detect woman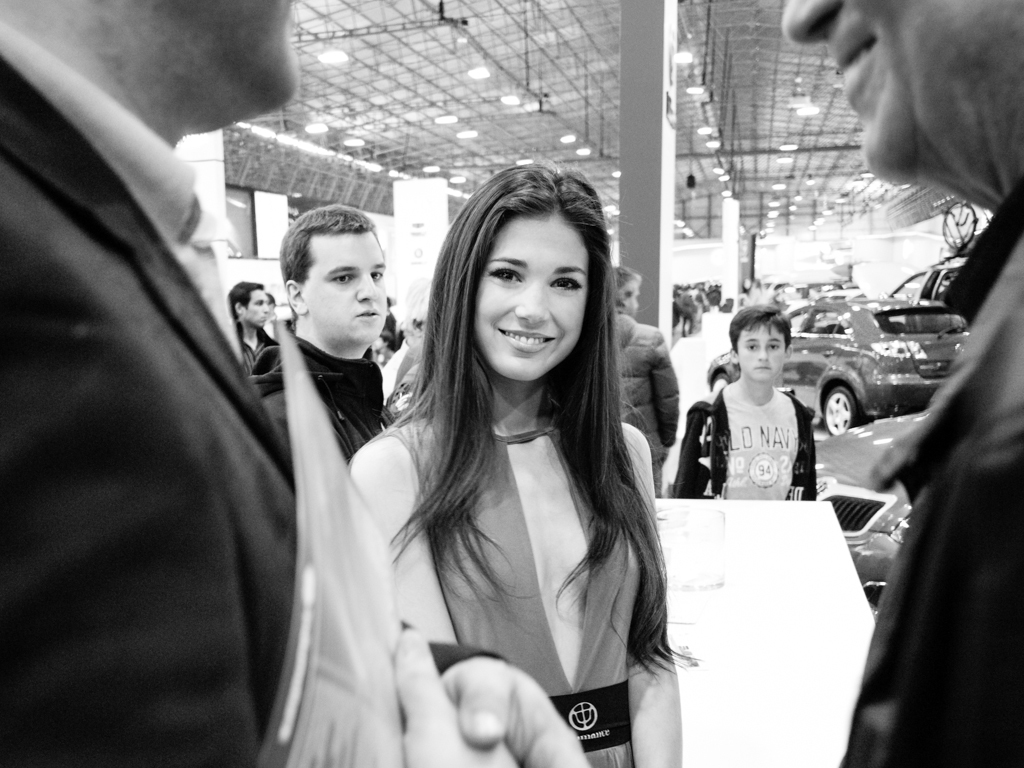
{"x1": 334, "y1": 212, "x2": 673, "y2": 767}
